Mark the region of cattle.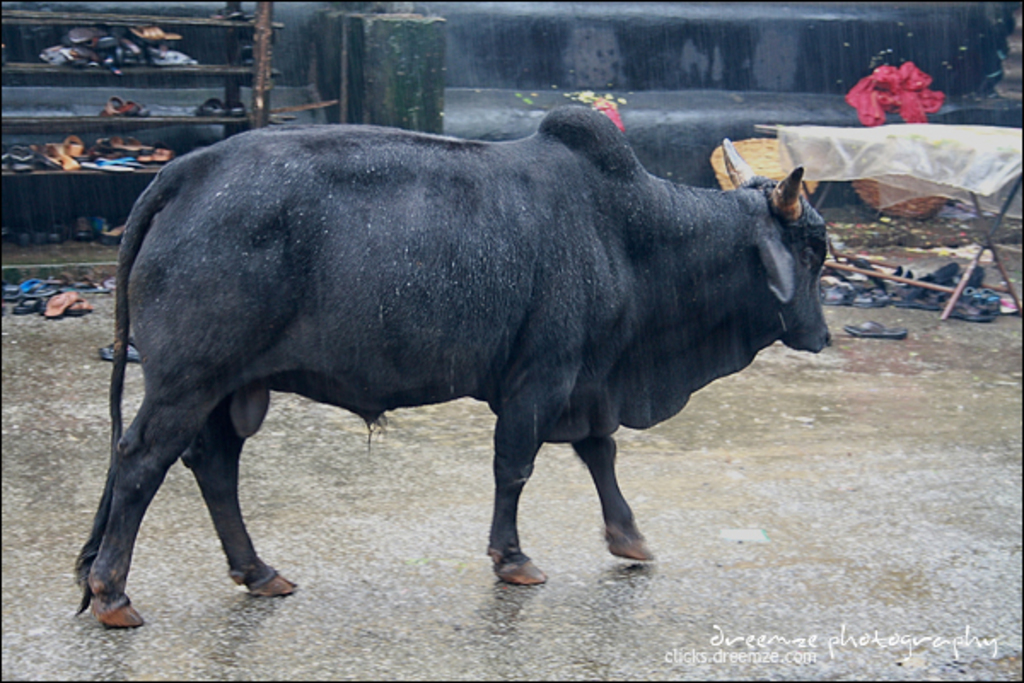
Region: region(73, 106, 836, 627).
